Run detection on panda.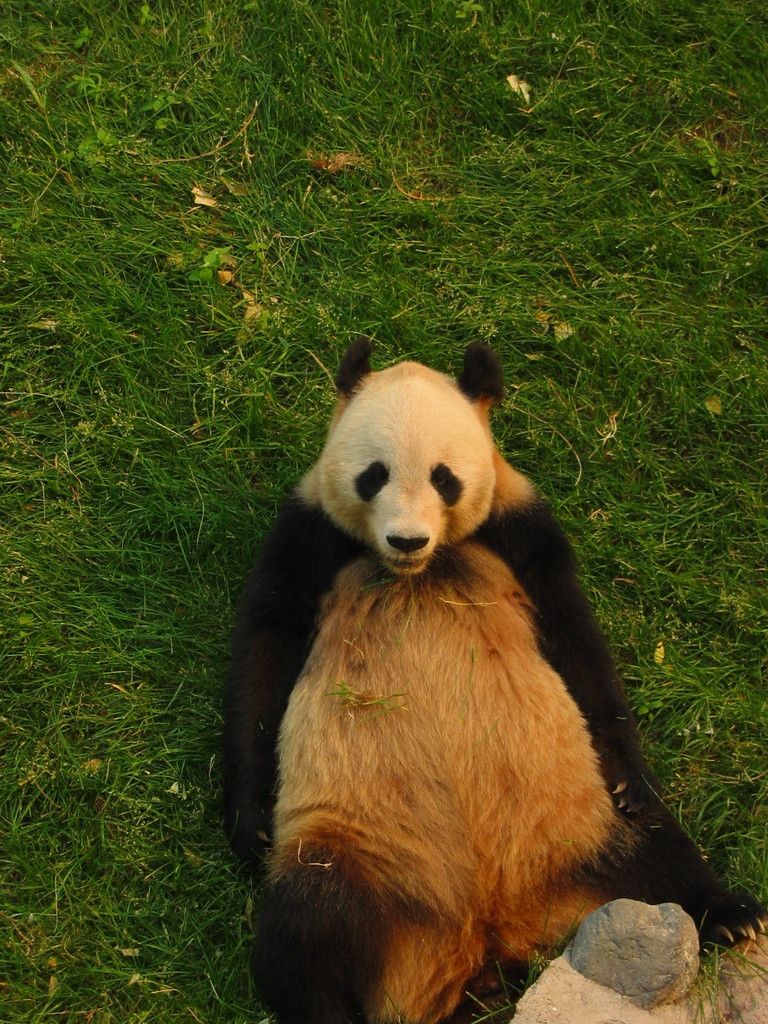
Result: [213, 337, 767, 1023].
